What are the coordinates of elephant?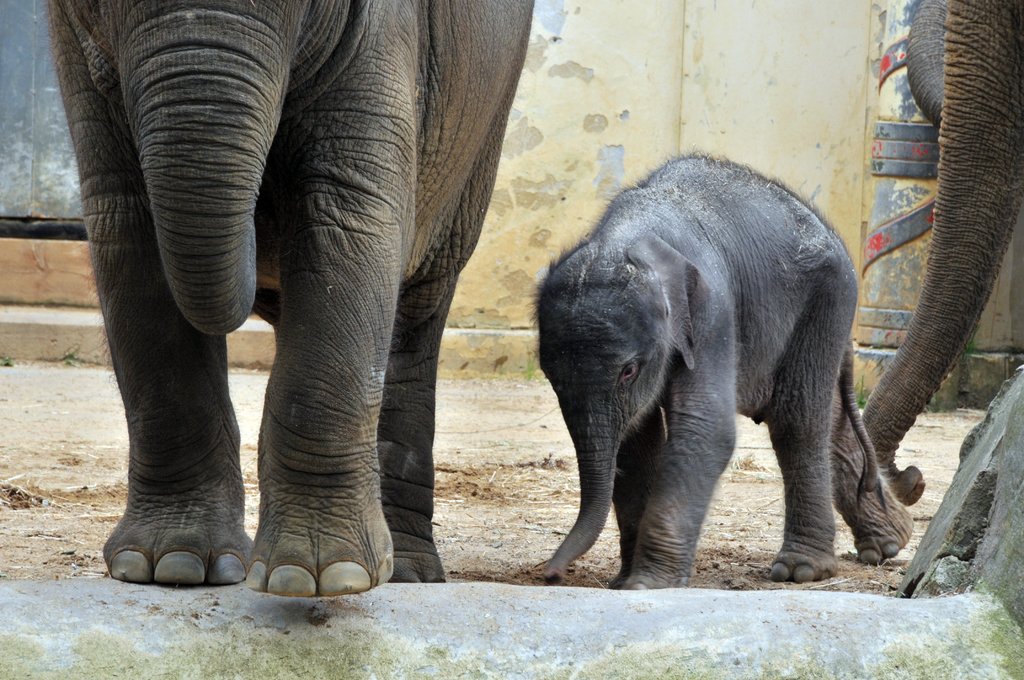
[left=53, top=0, right=536, bottom=600].
